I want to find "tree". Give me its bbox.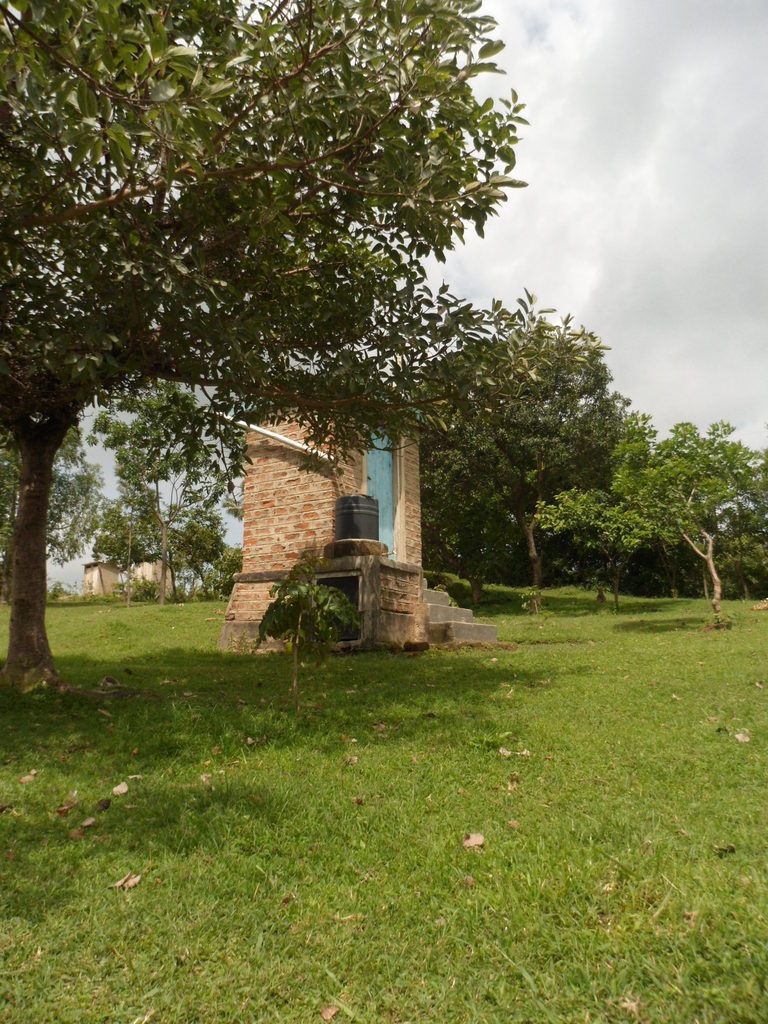
<box>0,422,100,597</box>.
